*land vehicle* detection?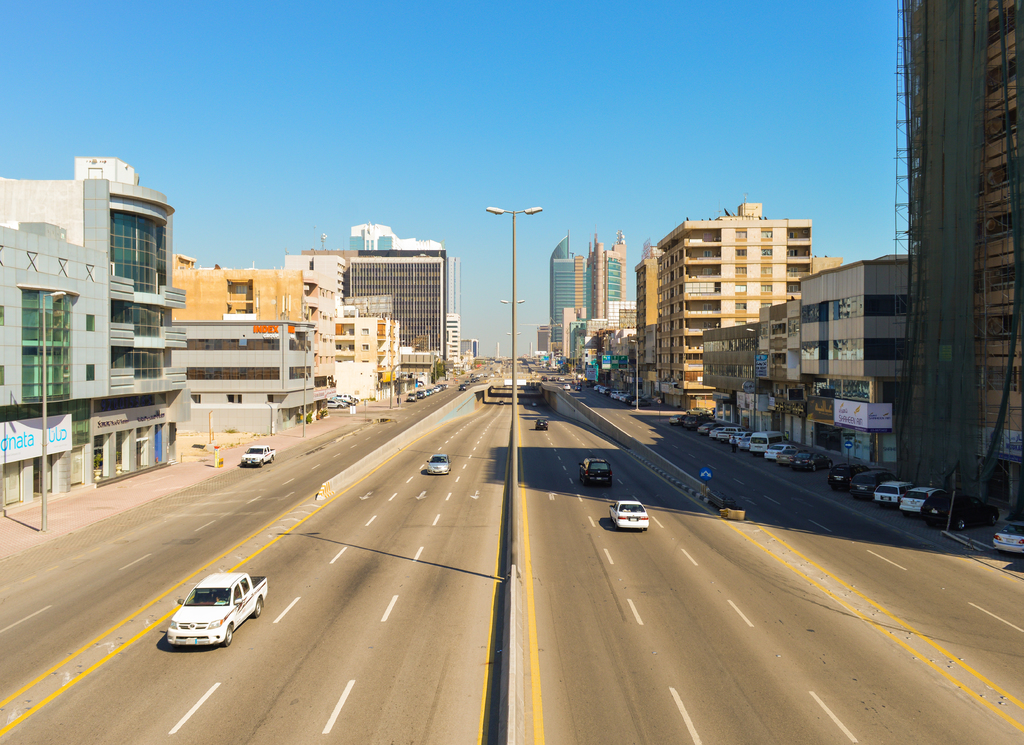
x1=483, y1=366, x2=490, y2=372
